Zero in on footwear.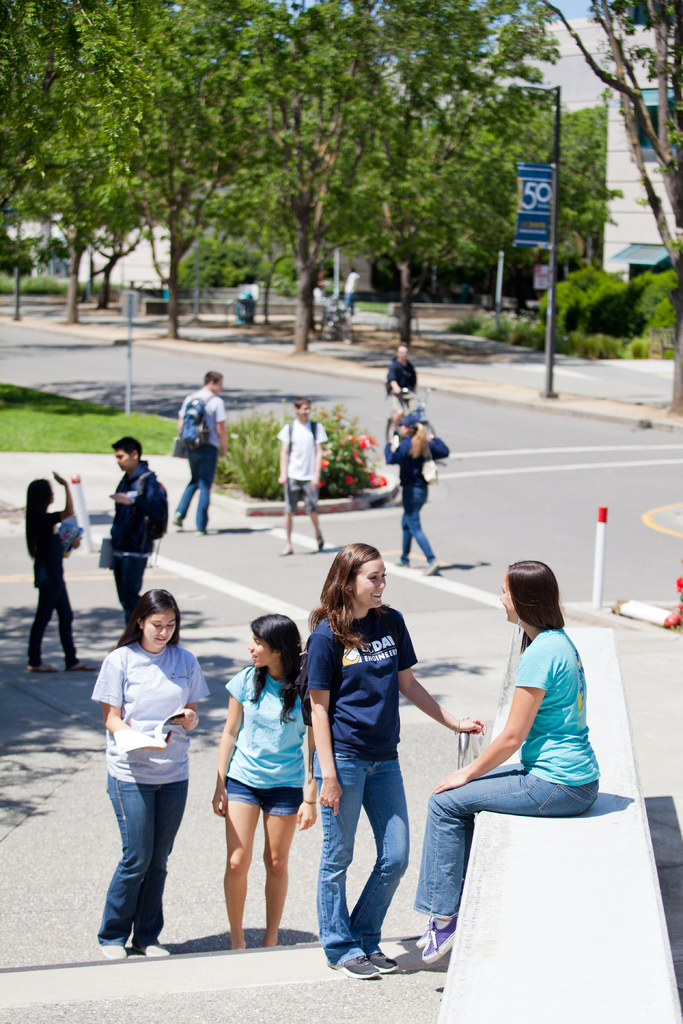
Zeroed in: {"x1": 279, "y1": 550, "x2": 290, "y2": 557}.
